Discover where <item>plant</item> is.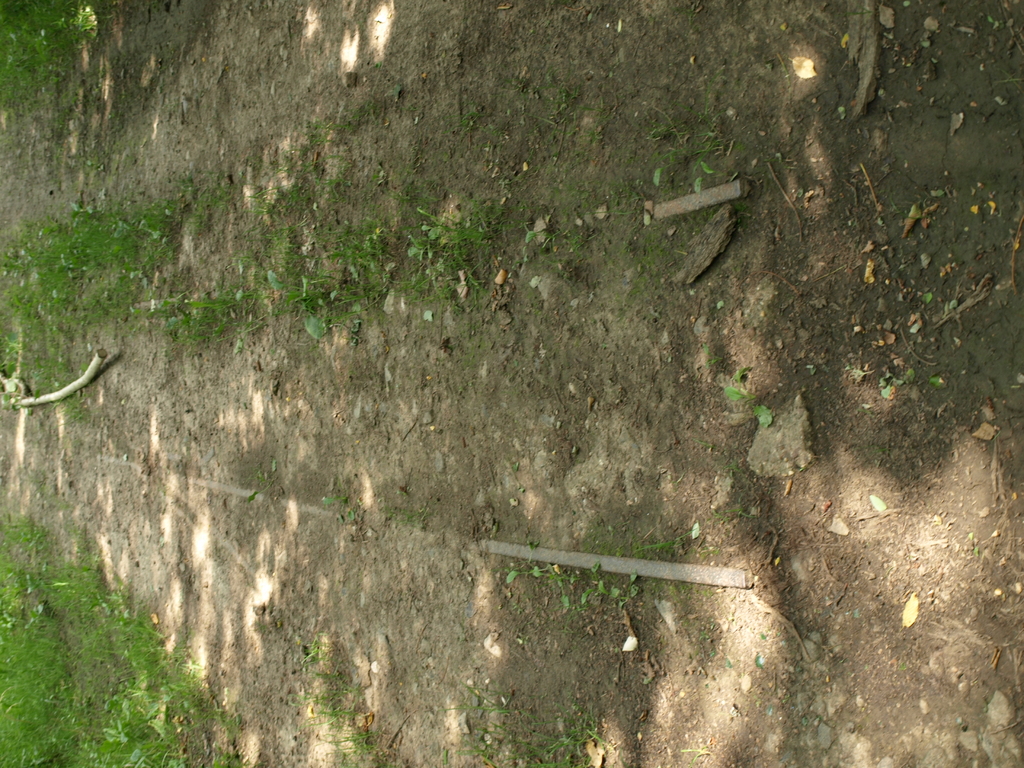
Discovered at [308, 697, 360, 724].
